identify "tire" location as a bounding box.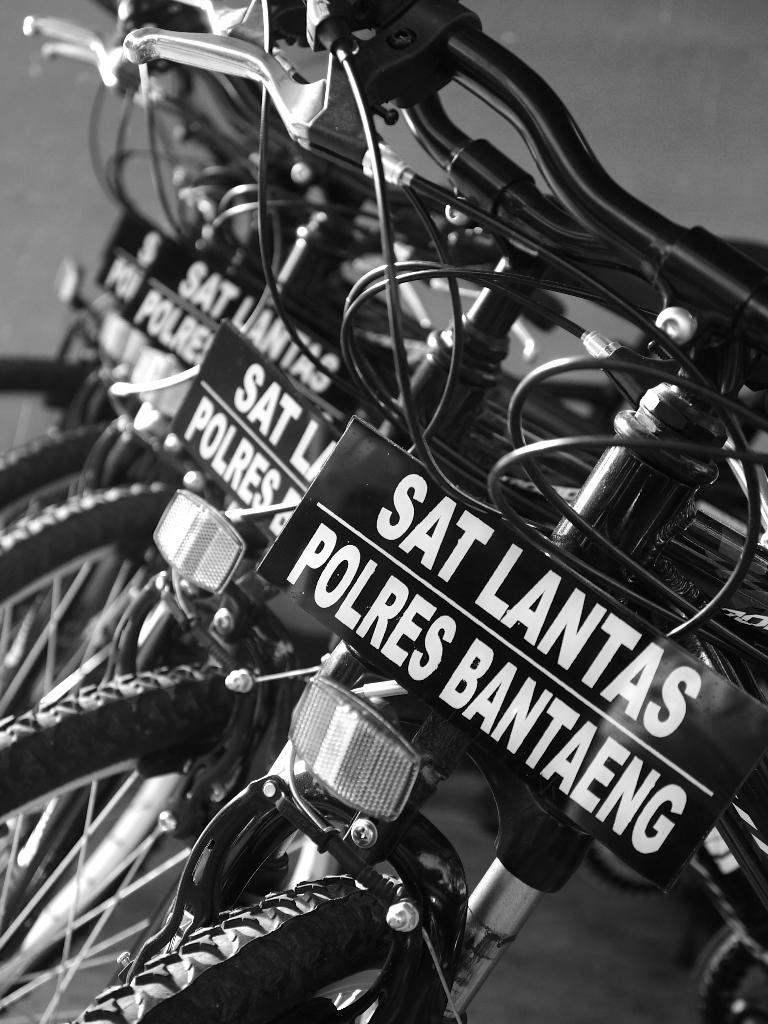
0:356:95:401.
